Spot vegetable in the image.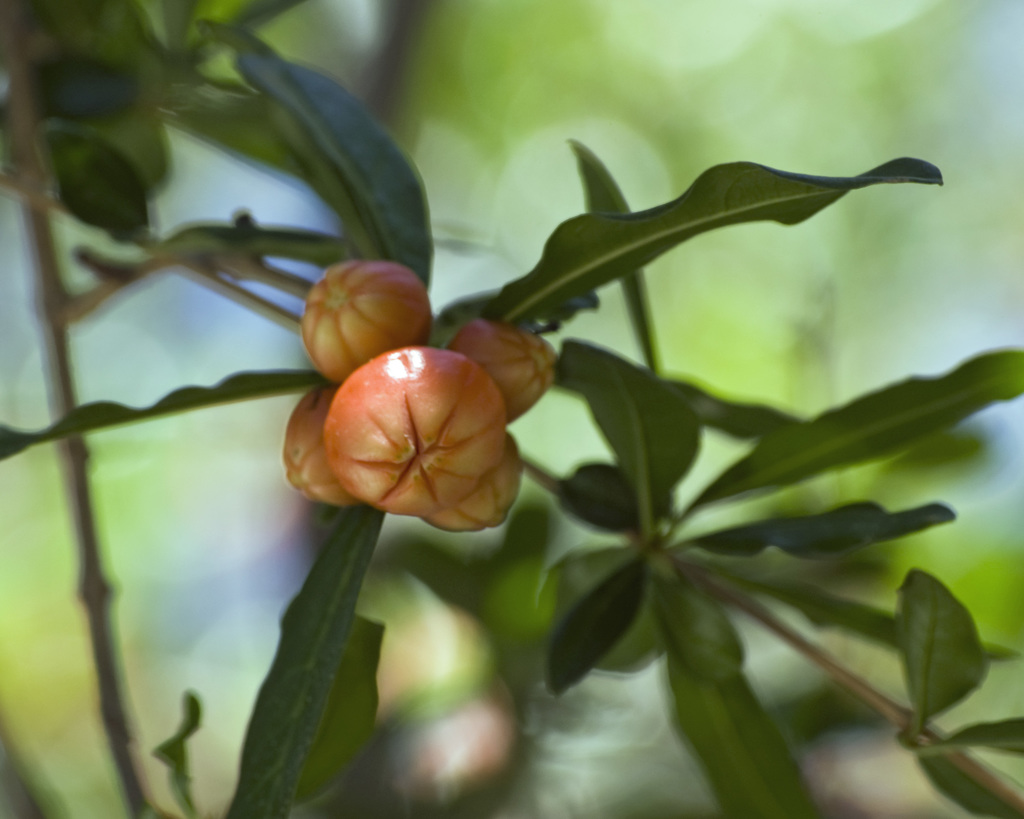
vegetable found at left=449, top=317, right=563, bottom=429.
